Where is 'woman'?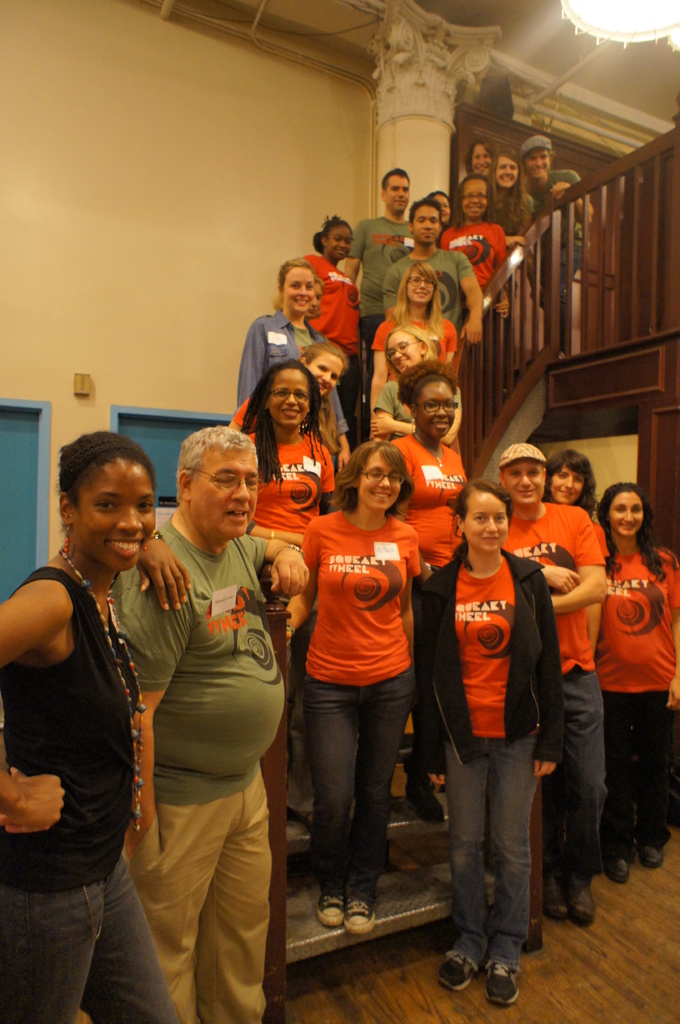
bbox=(295, 225, 363, 409).
